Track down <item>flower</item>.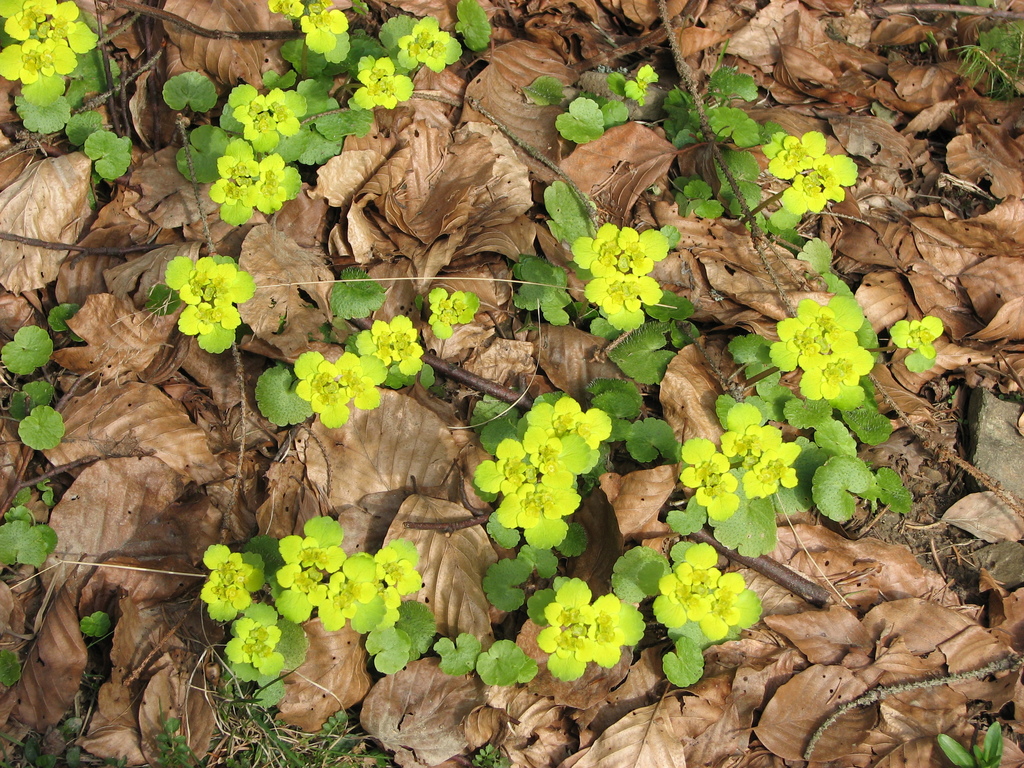
Tracked to x1=792 y1=333 x2=863 y2=400.
